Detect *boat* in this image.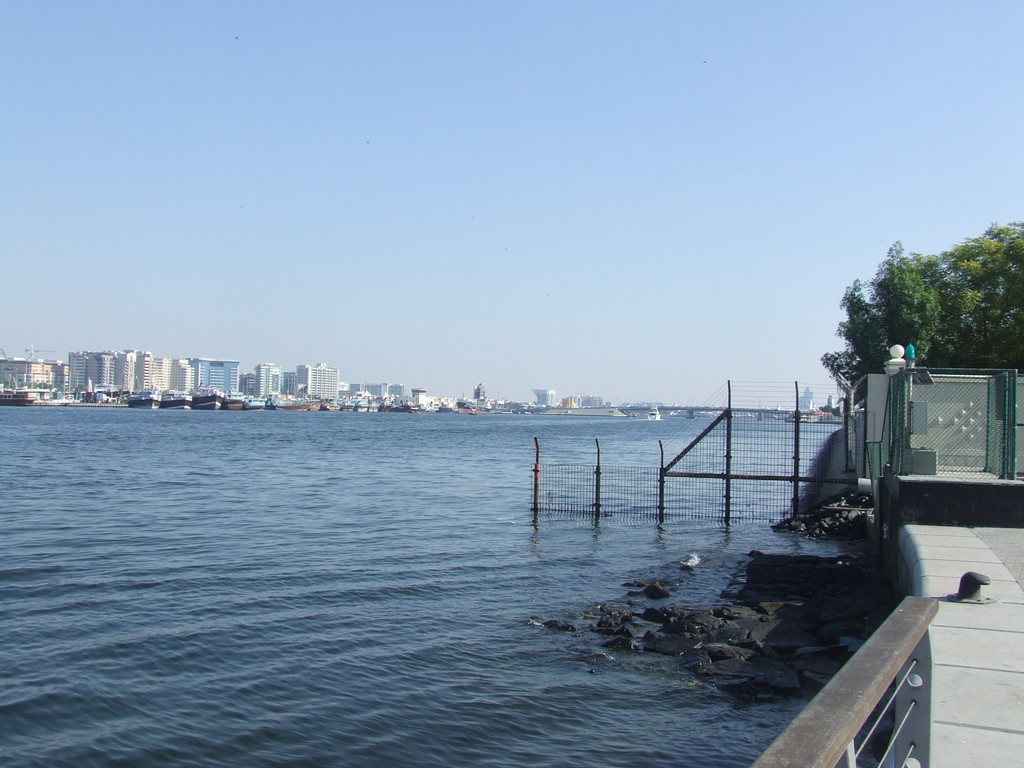
Detection: left=455, top=401, right=479, bottom=414.
